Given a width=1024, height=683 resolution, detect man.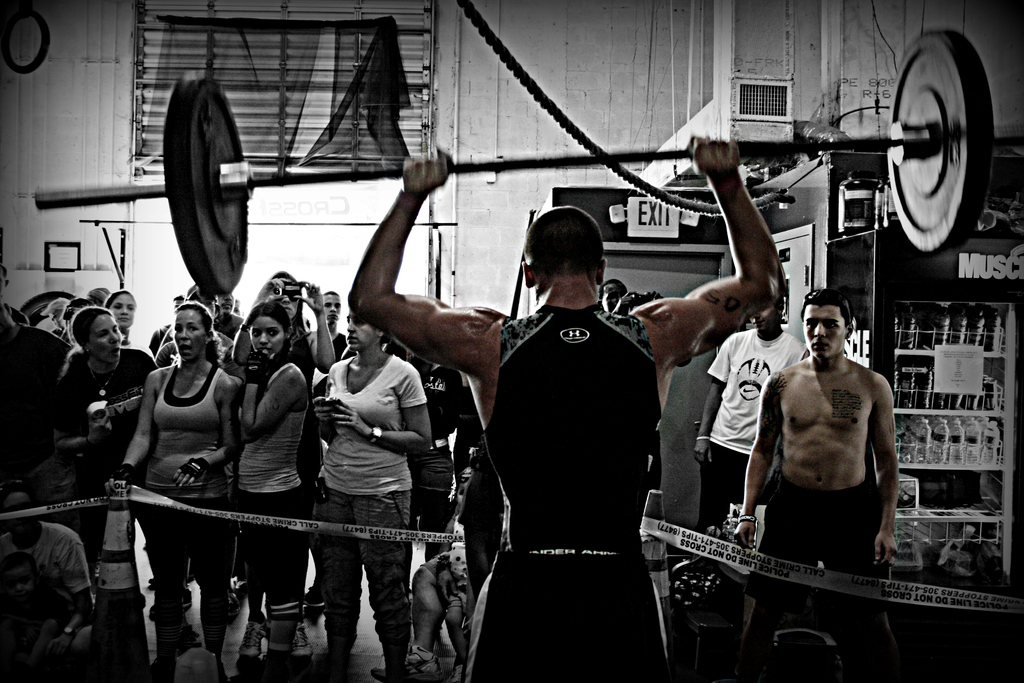
x1=232 y1=299 x2=241 y2=316.
